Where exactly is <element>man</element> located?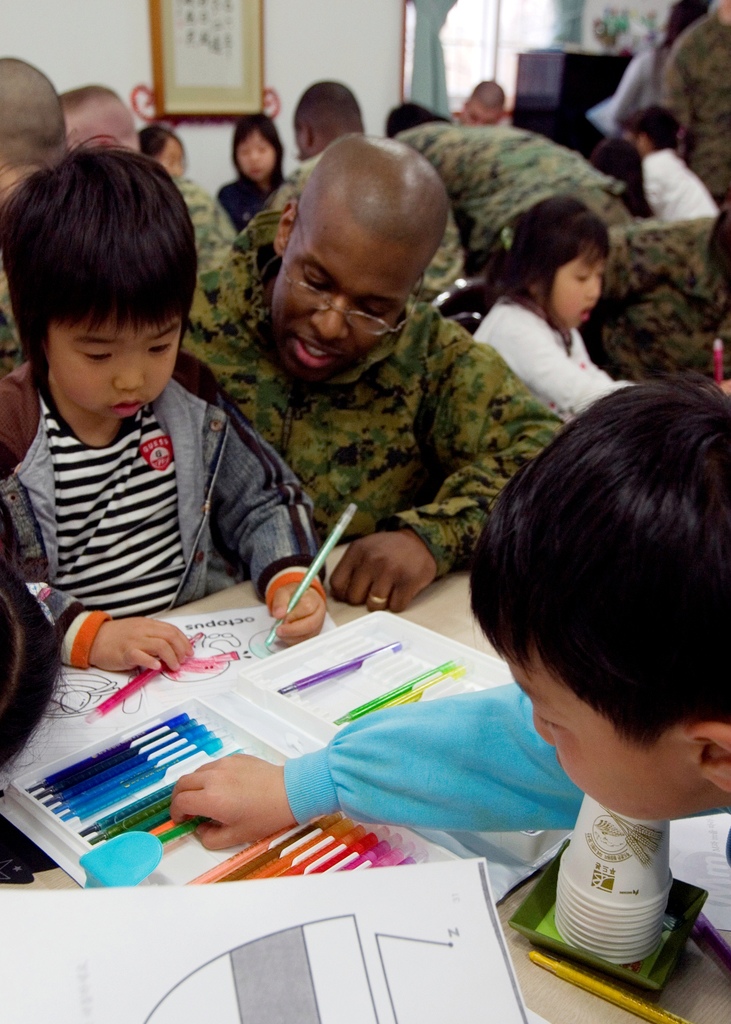
Its bounding box is 0:49:72:383.
